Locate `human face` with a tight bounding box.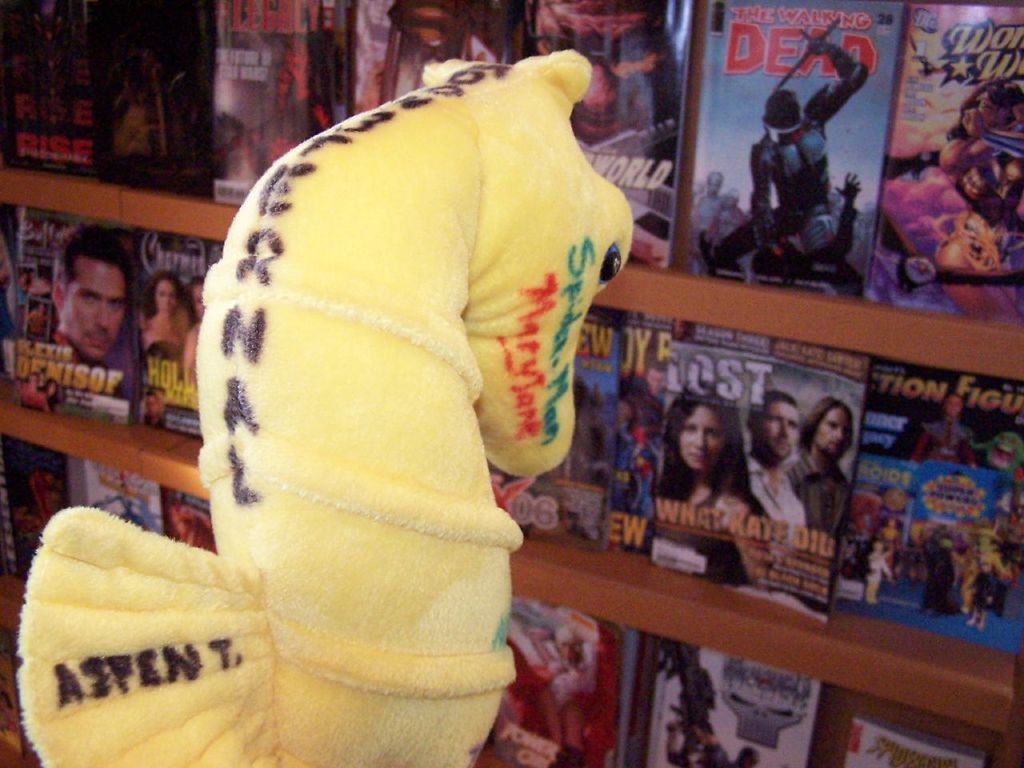
bbox=(194, 286, 203, 318).
